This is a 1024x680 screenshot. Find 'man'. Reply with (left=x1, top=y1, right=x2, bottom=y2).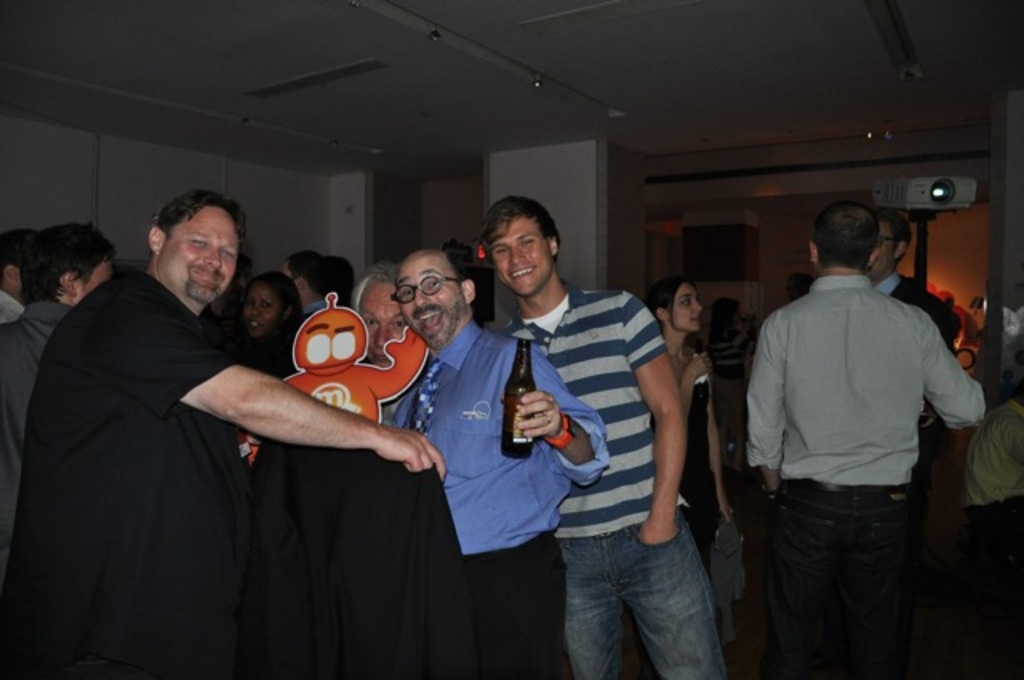
(left=282, top=250, right=336, bottom=318).
